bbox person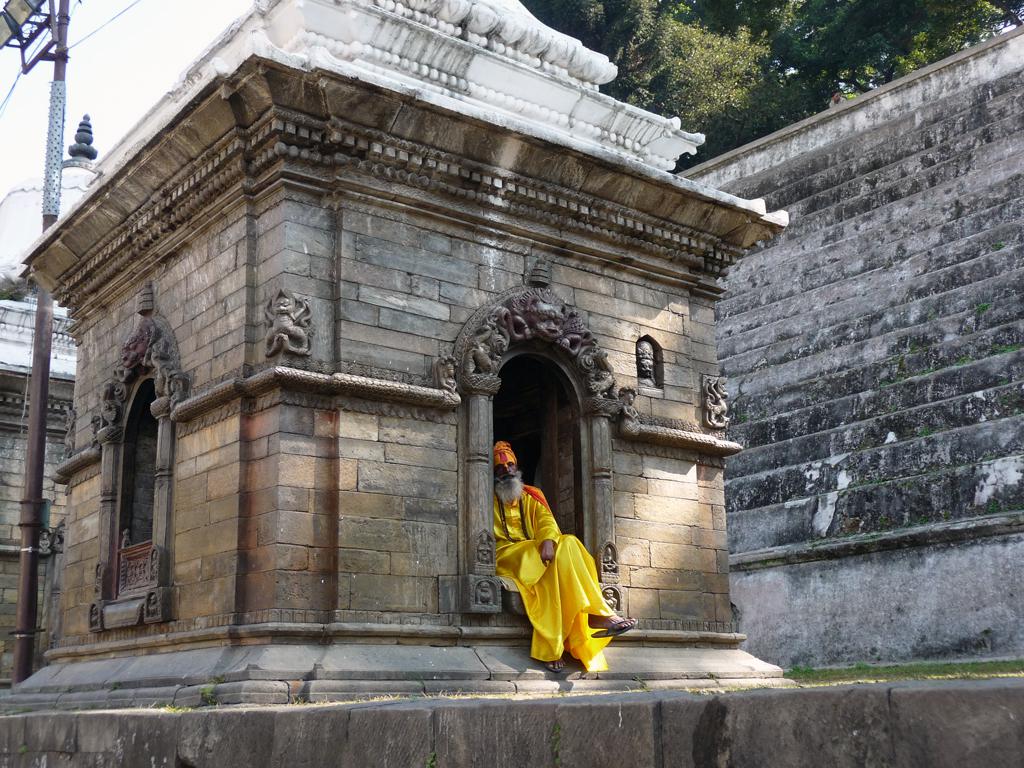
[481,432,605,673]
